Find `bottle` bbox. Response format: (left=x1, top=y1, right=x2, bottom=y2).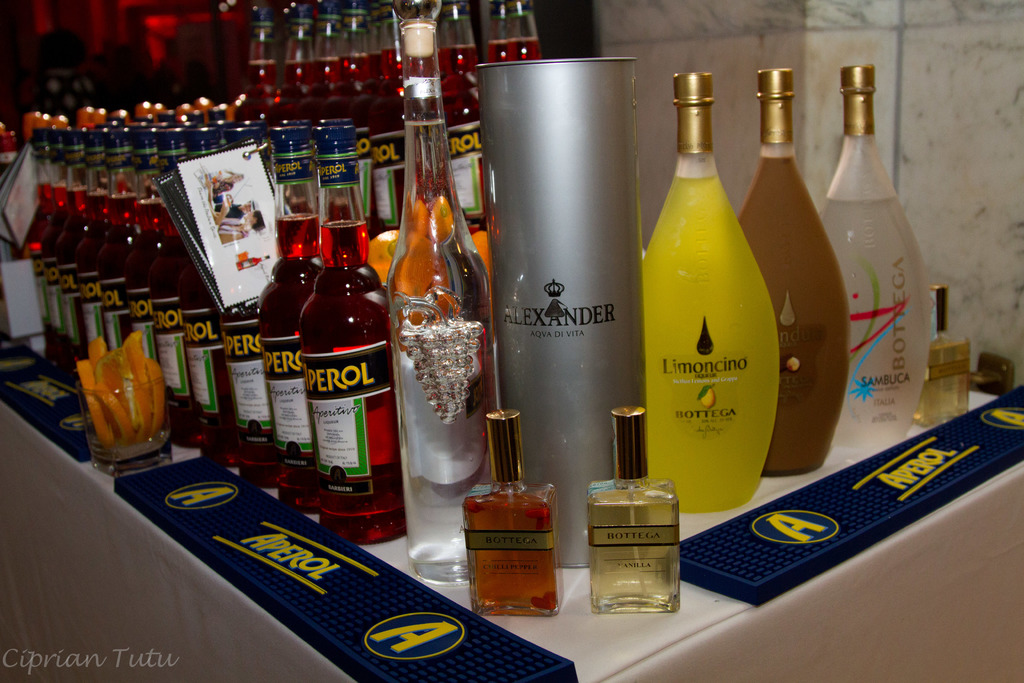
(left=917, top=288, right=970, bottom=423).
